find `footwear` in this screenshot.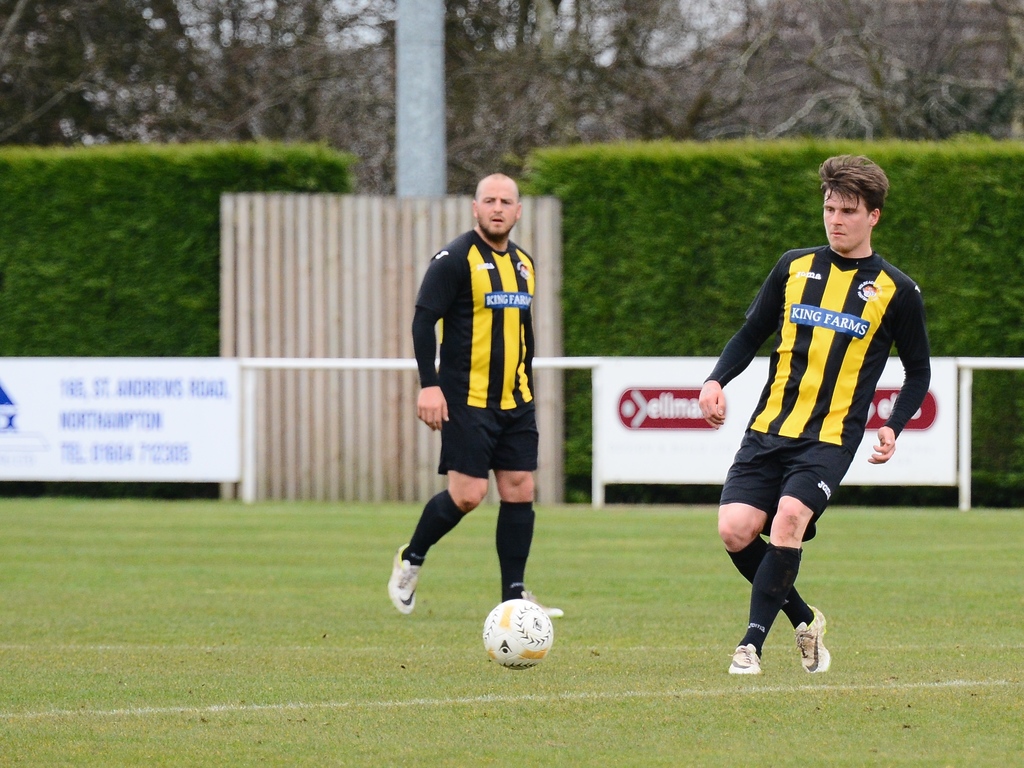
The bounding box for `footwear` is Rect(726, 644, 766, 678).
